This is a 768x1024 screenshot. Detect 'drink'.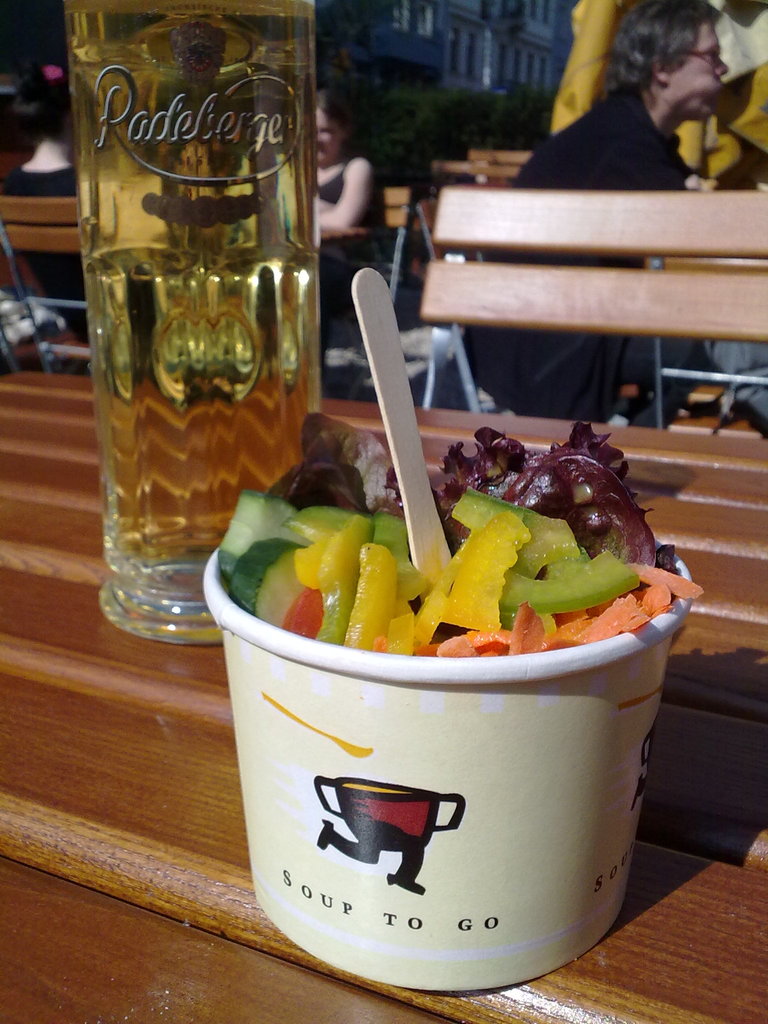
<bbox>83, 57, 314, 613</bbox>.
